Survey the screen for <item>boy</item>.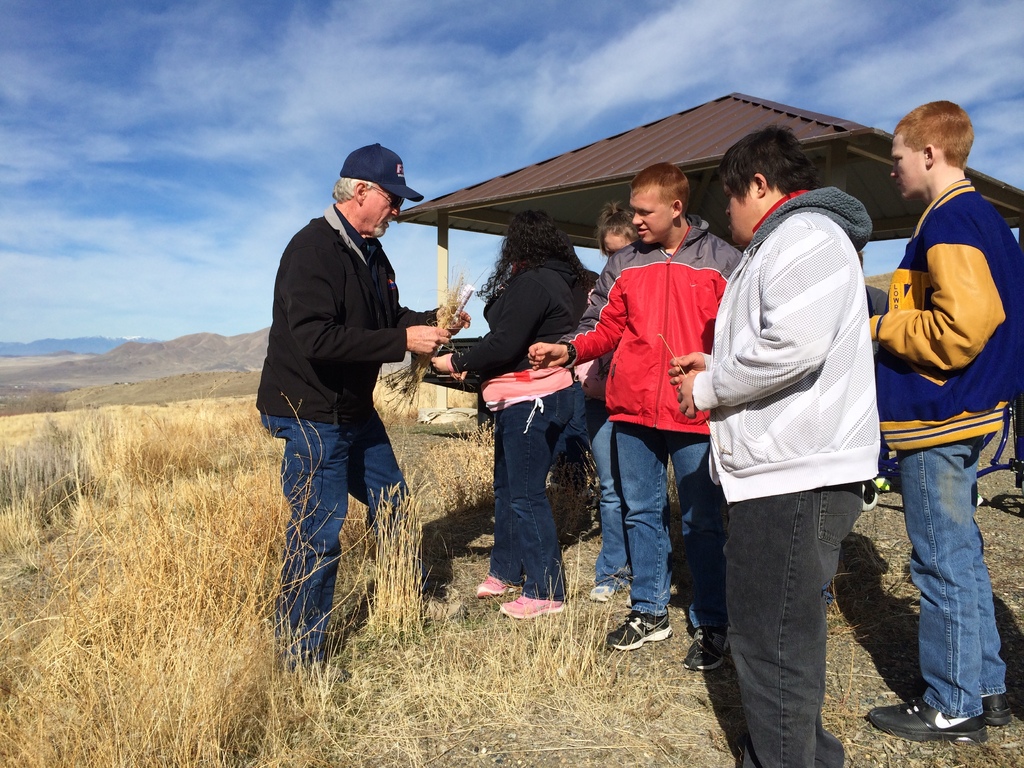
Survey found: x1=525 y1=161 x2=743 y2=648.
